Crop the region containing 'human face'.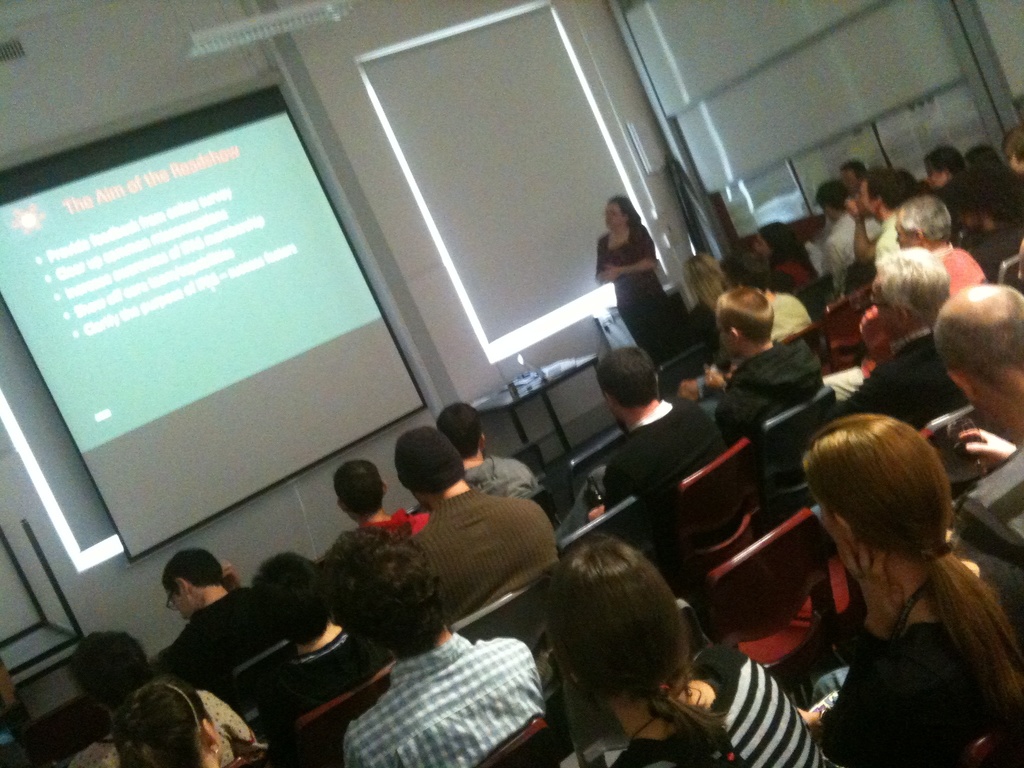
Crop region: (871, 283, 897, 344).
